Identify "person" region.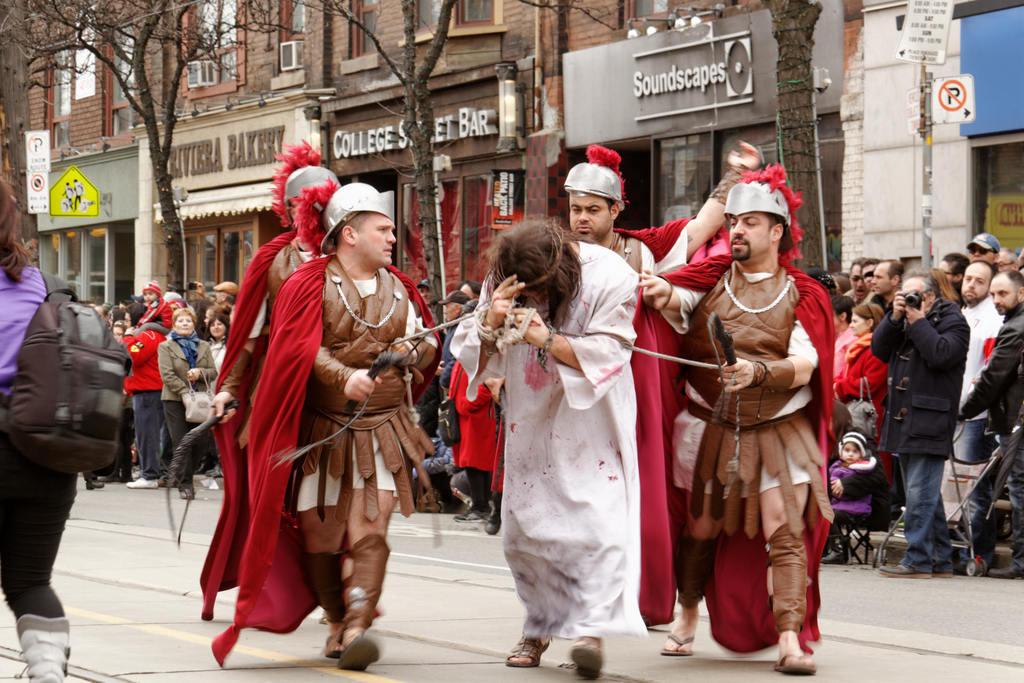
Region: (left=117, top=305, right=168, bottom=491).
